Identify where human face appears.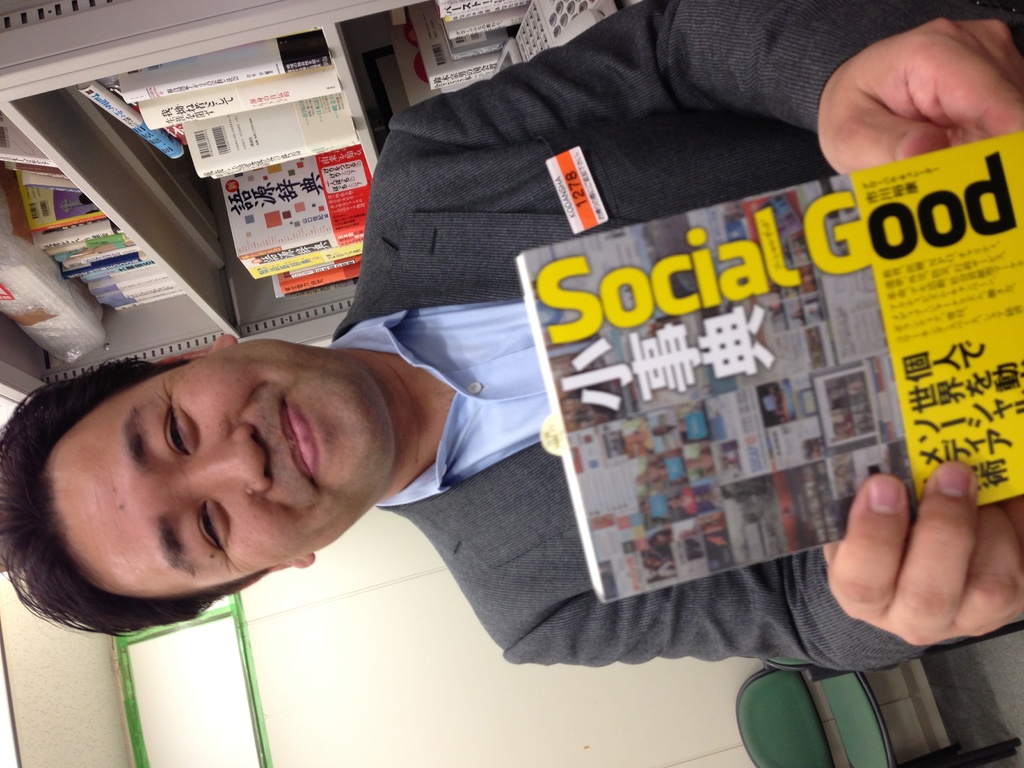
Appears at crop(54, 341, 396, 591).
